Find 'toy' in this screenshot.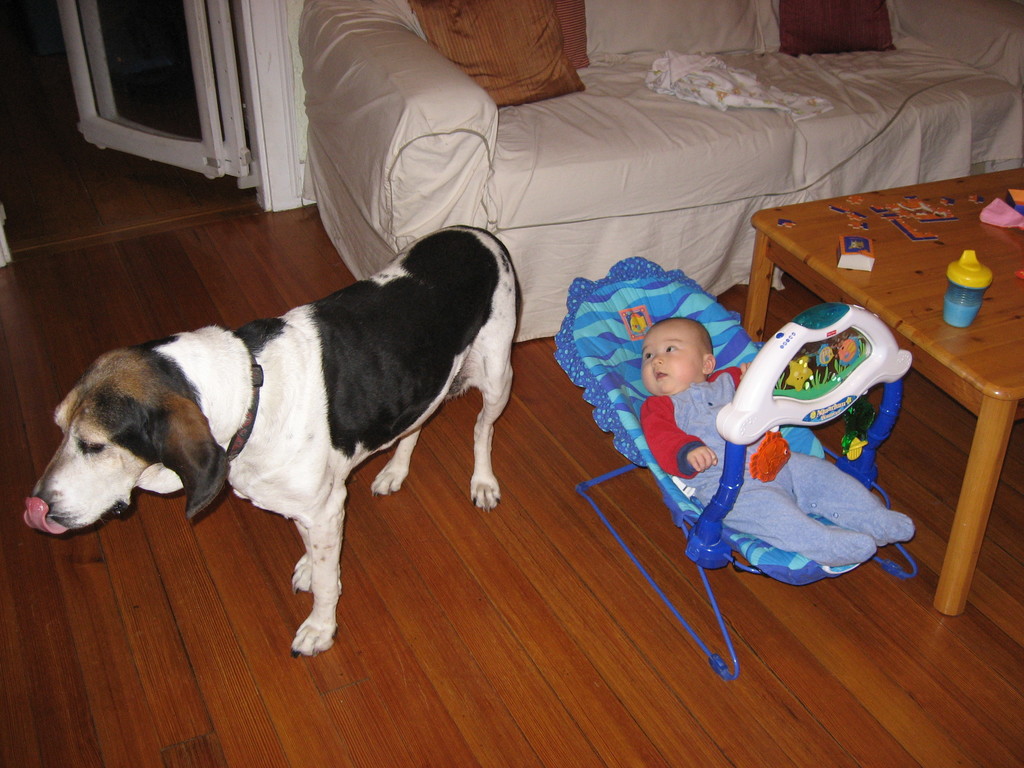
The bounding box for 'toy' is 988,184,1018,236.
